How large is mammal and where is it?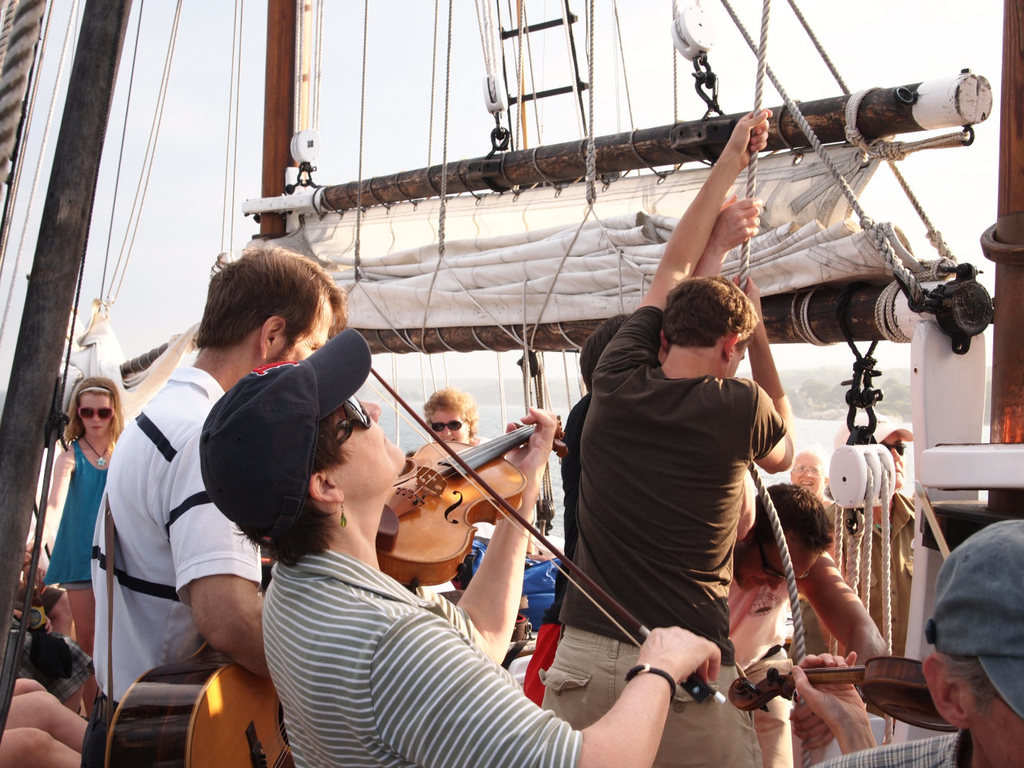
Bounding box: detection(525, 193, 759, 708).
